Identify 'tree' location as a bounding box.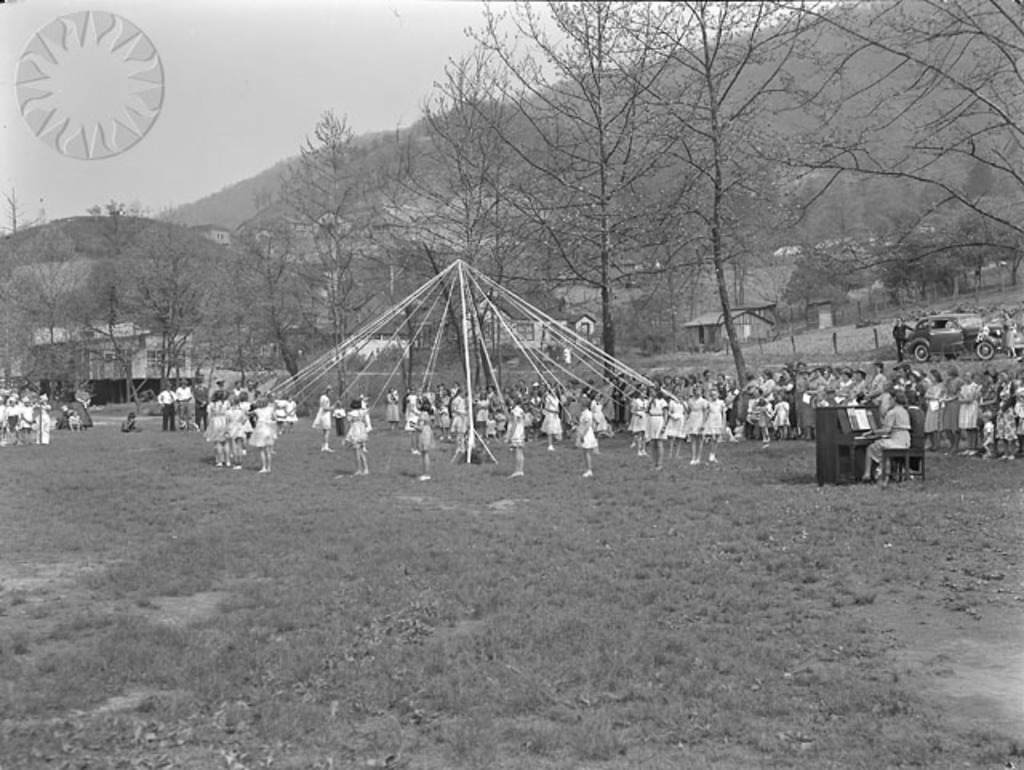
Rect(776, 240, 856, 323).
